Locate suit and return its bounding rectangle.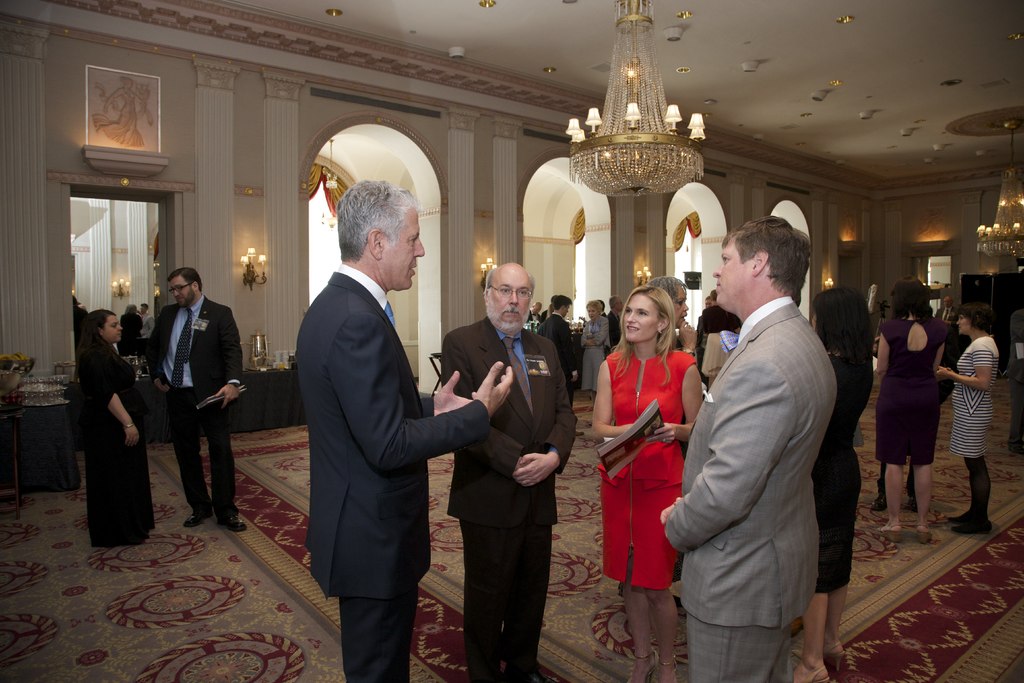
(x1=536, y1=317, x2=576, y2=418).
